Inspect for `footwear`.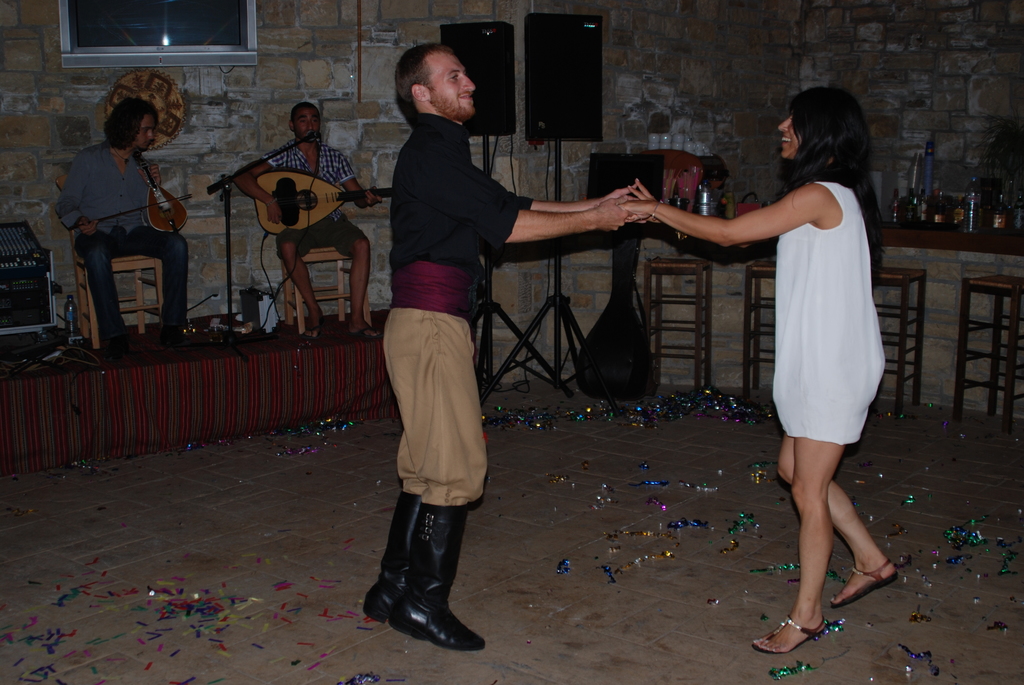
Inspection: box=[294, 326, 320, 347].
